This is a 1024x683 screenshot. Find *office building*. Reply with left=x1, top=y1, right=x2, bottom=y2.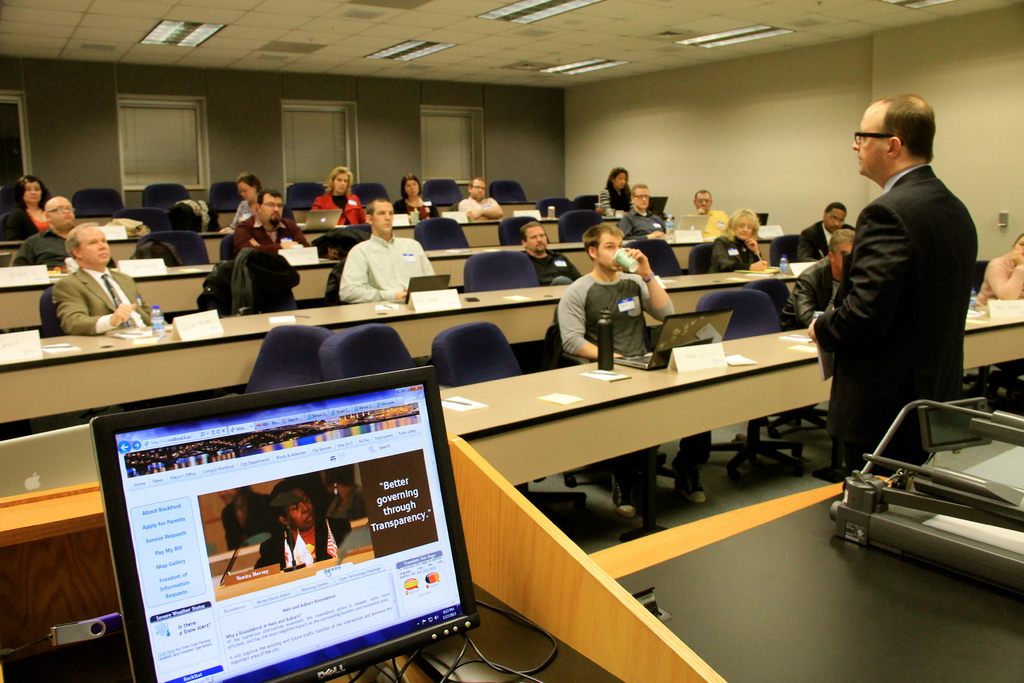
left=0, top=0, right=1023, bottom=682.
